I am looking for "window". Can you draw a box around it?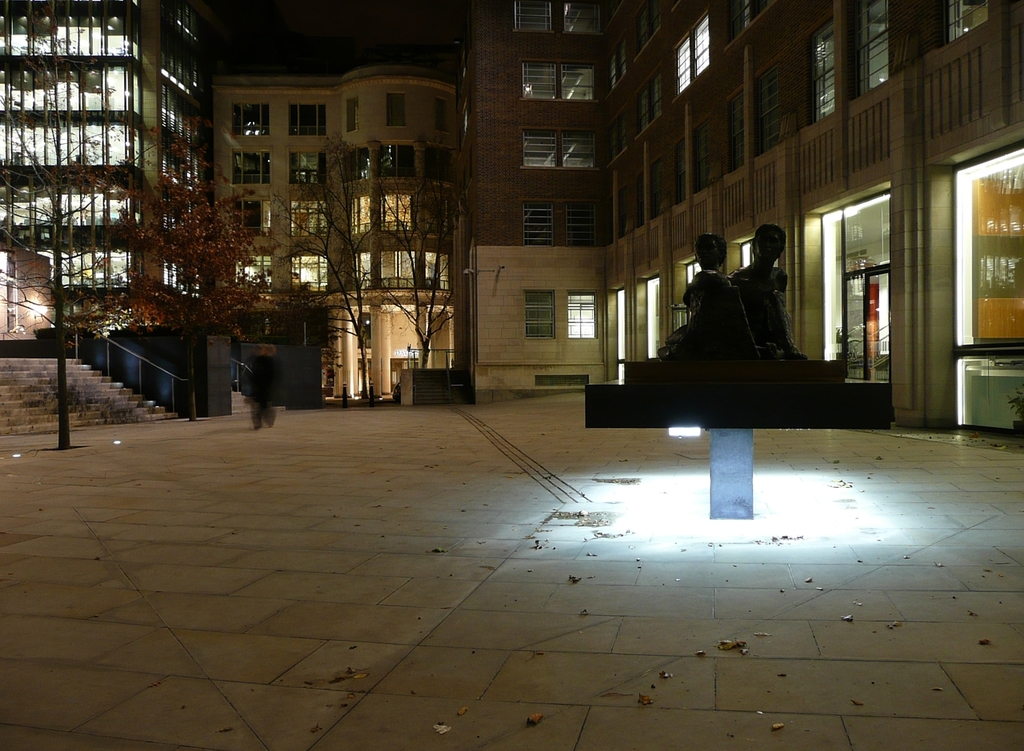
Sure, the bounding box is pyautogui.locateOnScreen(378, 142, 417, 182).
